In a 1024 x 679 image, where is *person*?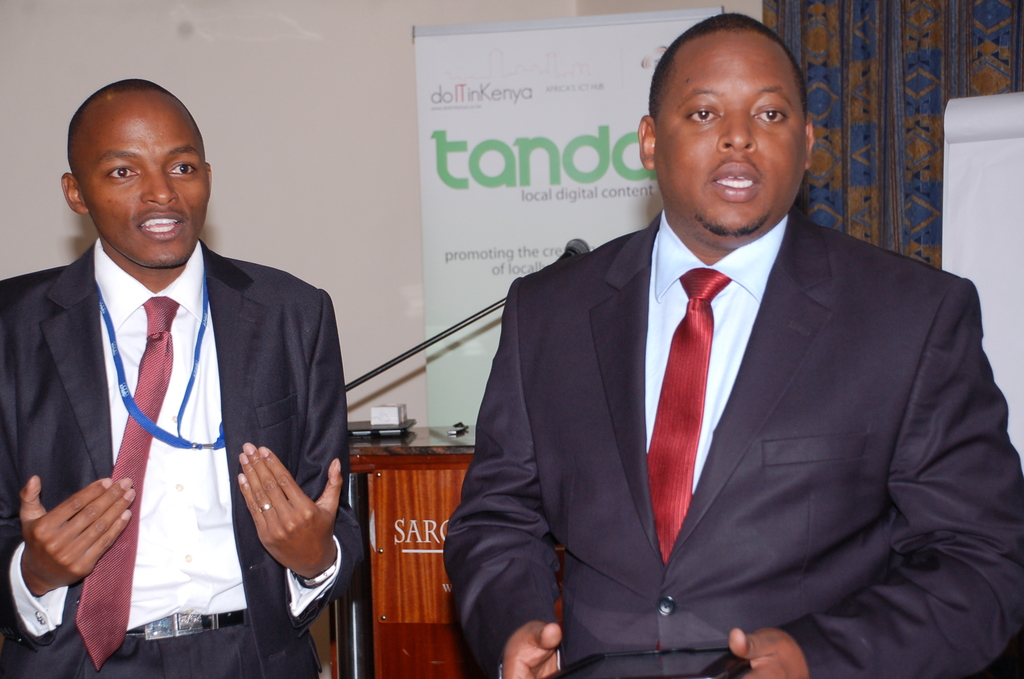
0 74 347 678.
